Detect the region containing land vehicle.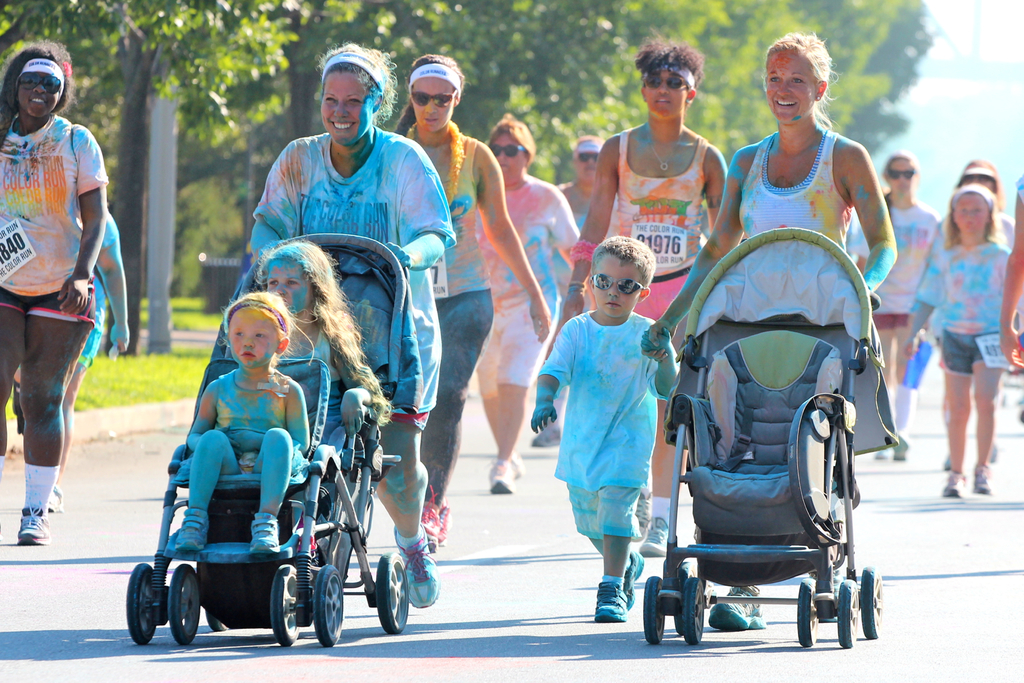
<bbox>640, 226, 897, 646</bbox>.
